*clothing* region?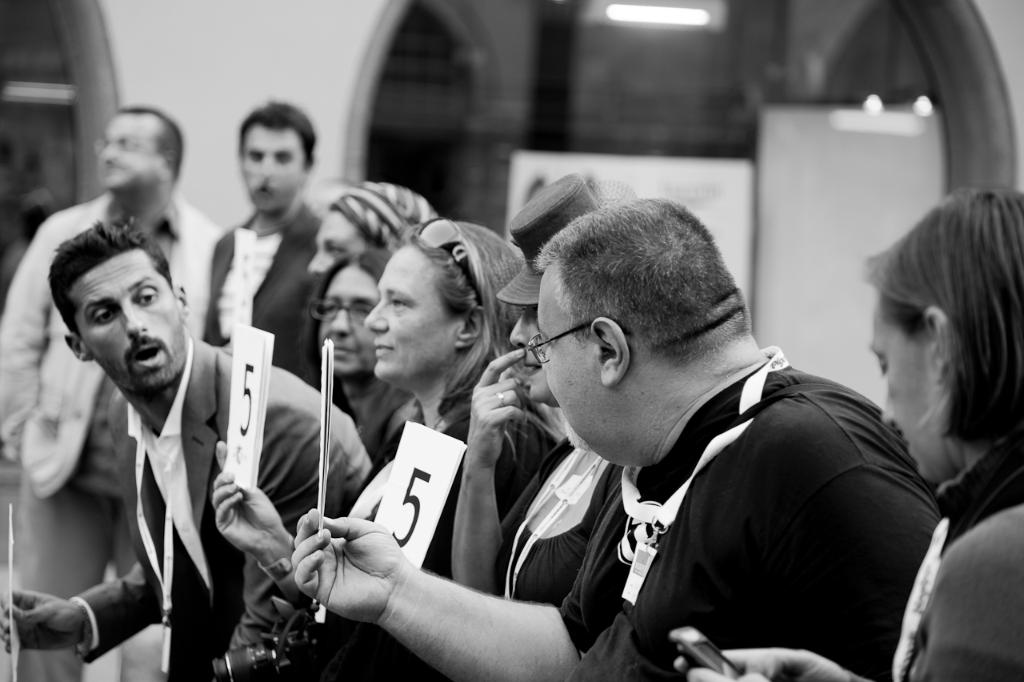
0,188,214,681
